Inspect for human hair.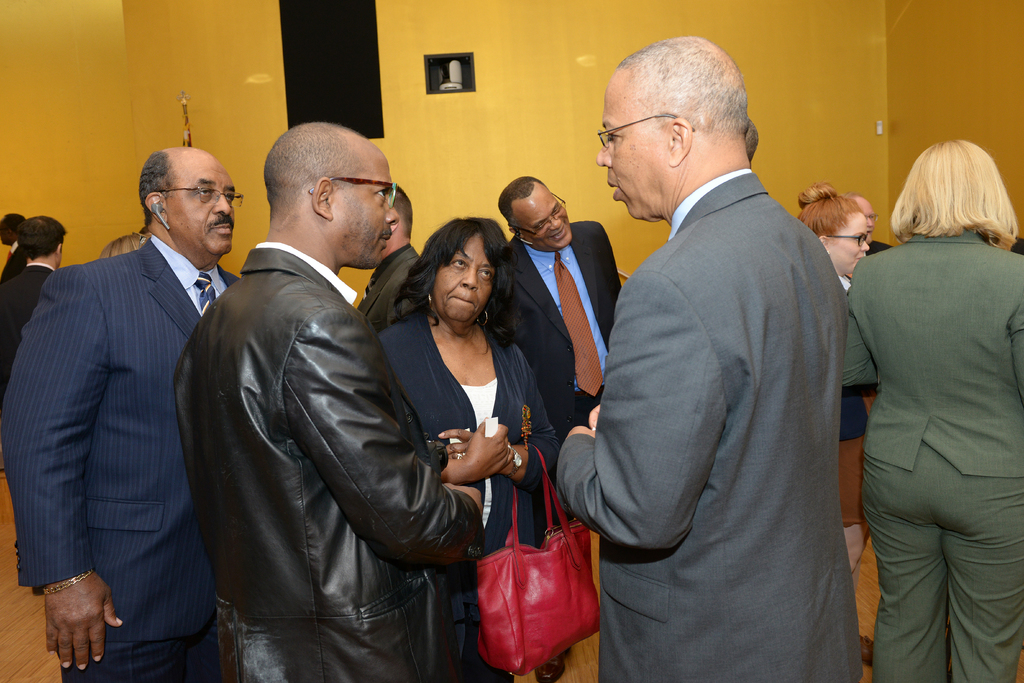
Inspection: 410,212,512,347.
